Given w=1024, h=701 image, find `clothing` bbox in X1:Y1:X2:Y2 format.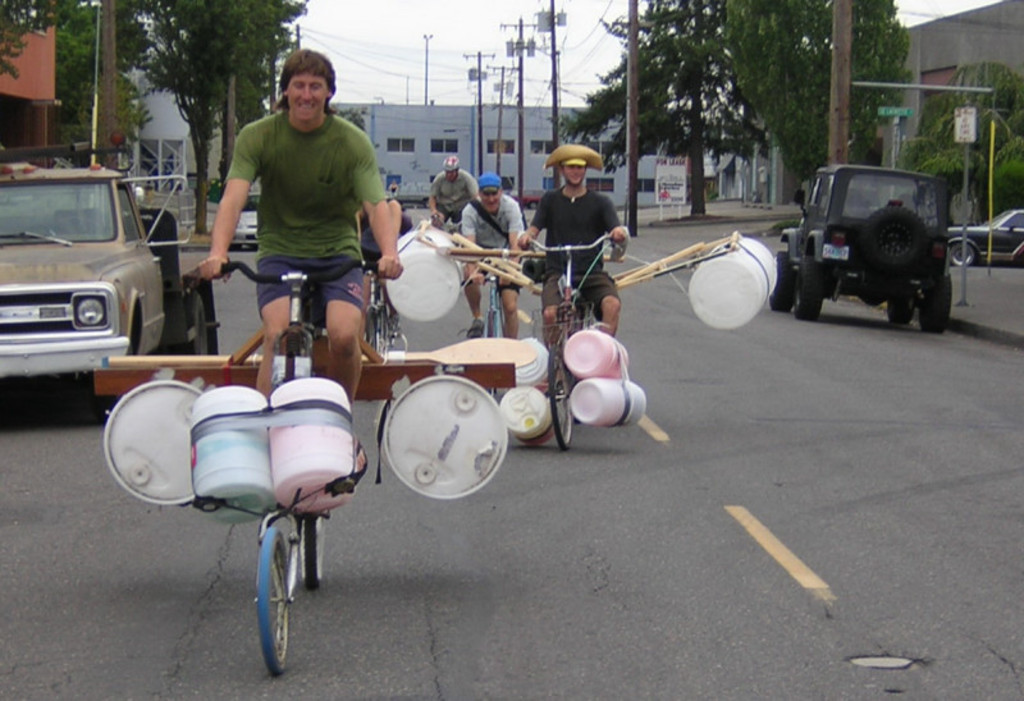
527:183:623:322.
